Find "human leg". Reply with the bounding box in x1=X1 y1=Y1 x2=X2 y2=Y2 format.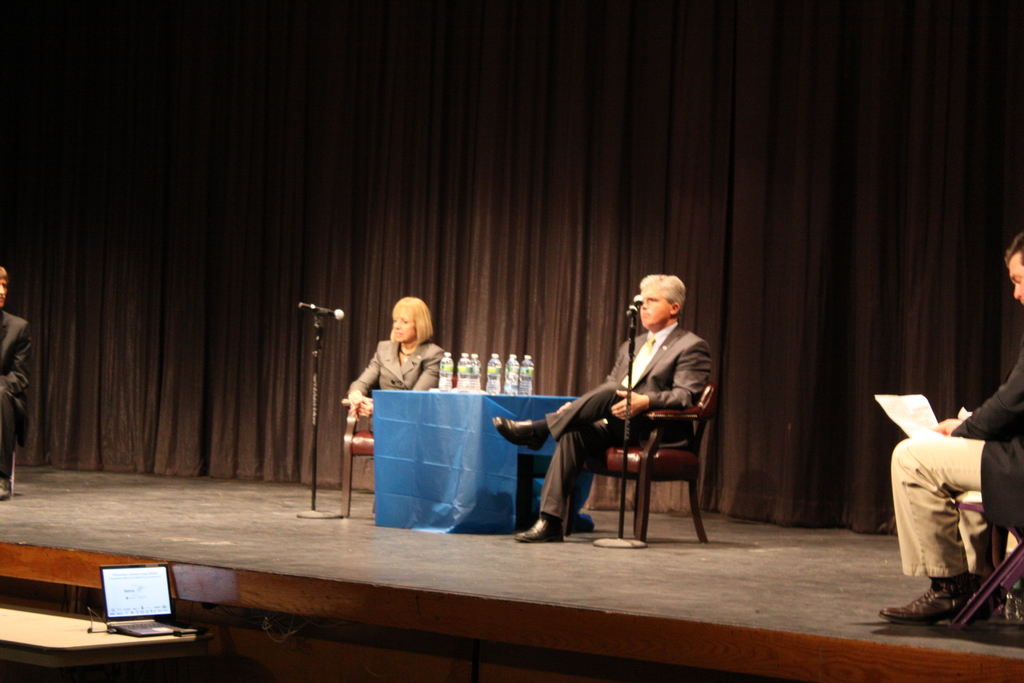
x1=522 y1=415 x2=616 y2=539.
